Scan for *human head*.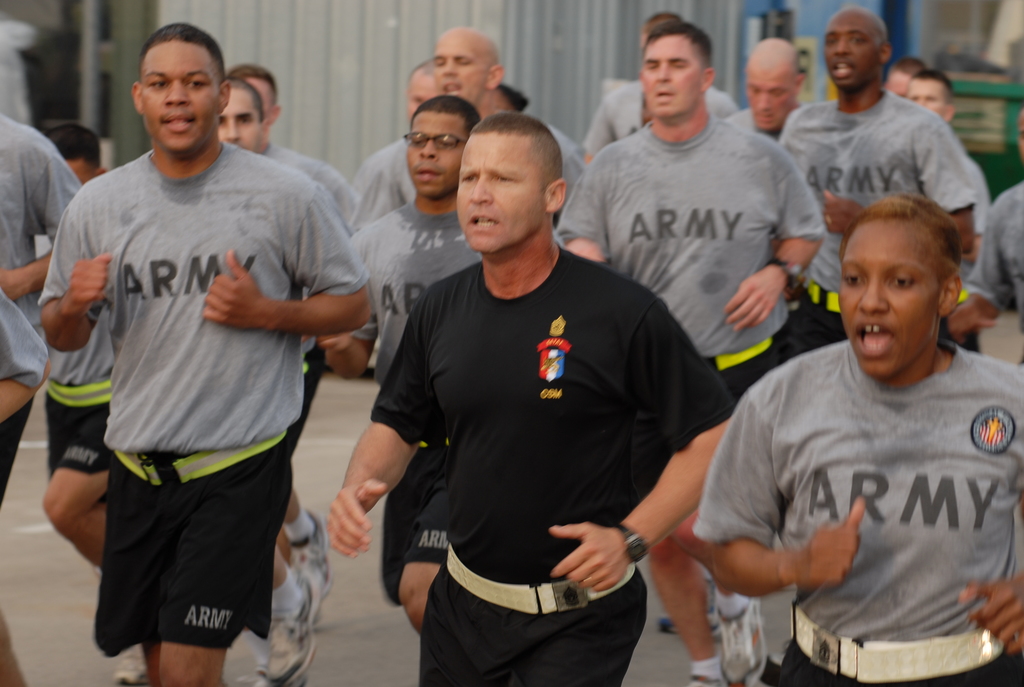
Scan result: <bbox>220, 75, 264, 152</bbox>.
